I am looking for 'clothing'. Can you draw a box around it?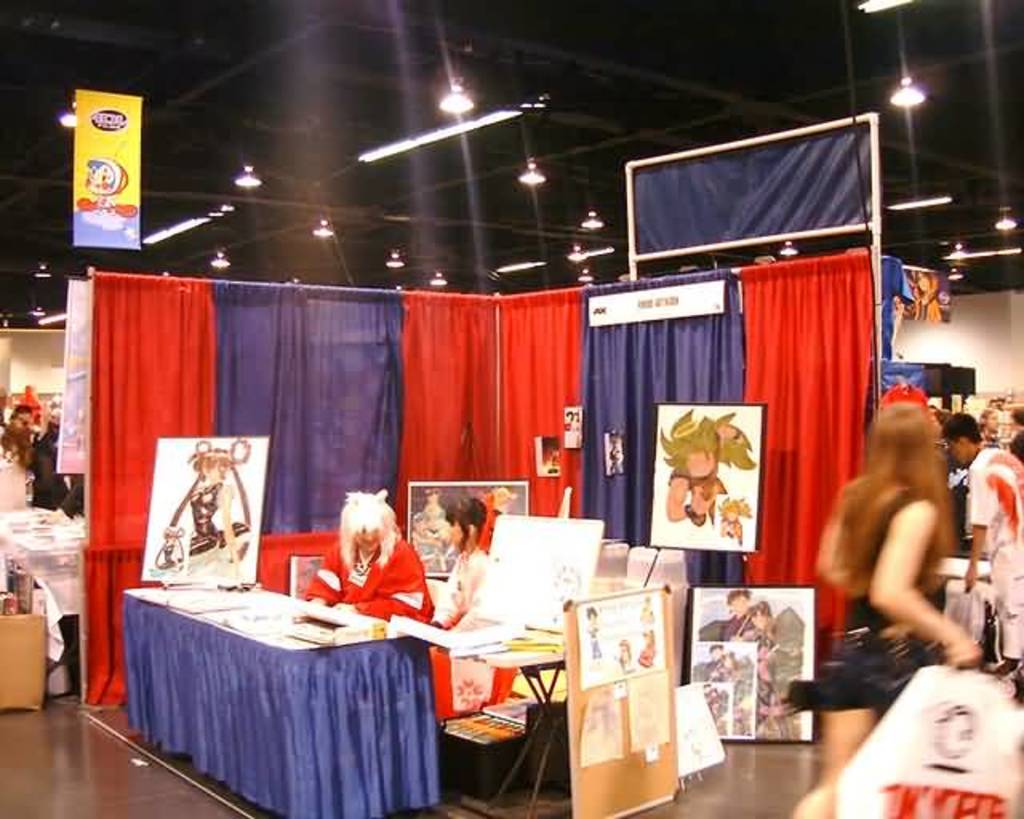
Sure, the bounding box is (x1=962, y1=440, x2=1019, y2=657).
